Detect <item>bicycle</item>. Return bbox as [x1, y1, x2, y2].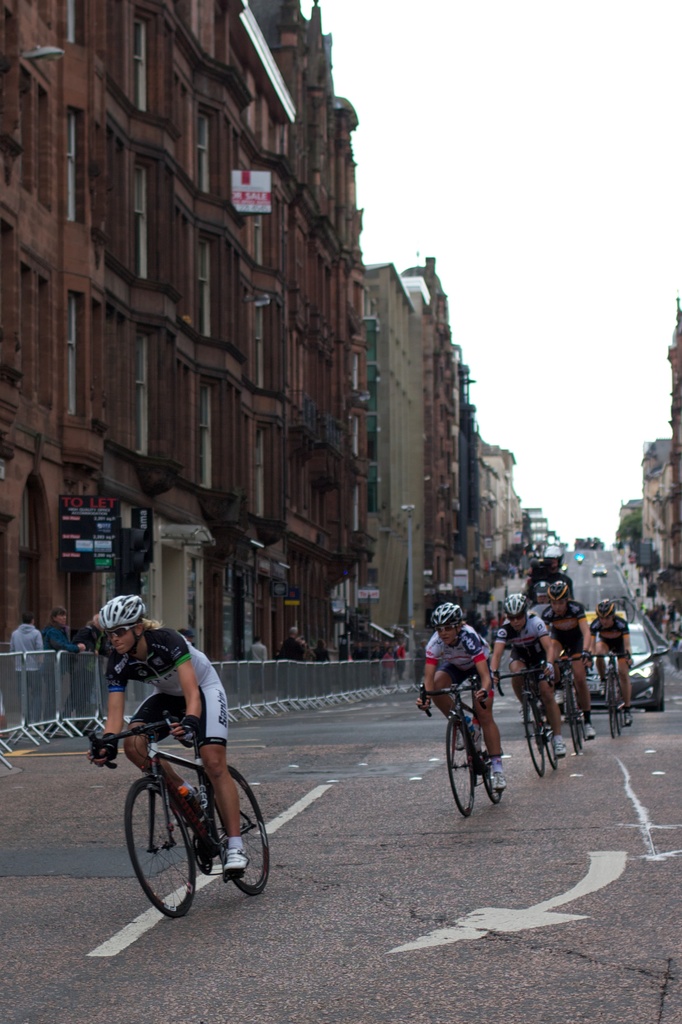
[415, 676, 504, 817].
